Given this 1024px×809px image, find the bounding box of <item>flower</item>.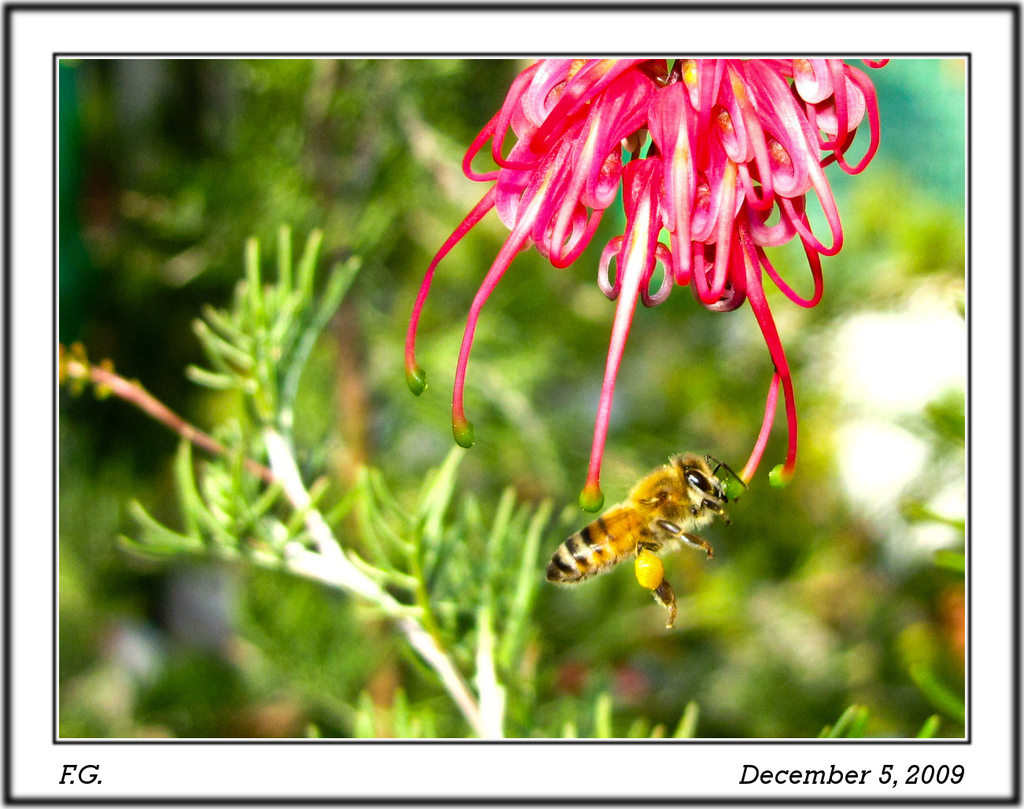
l=447, t=70, r=841, b=512.
